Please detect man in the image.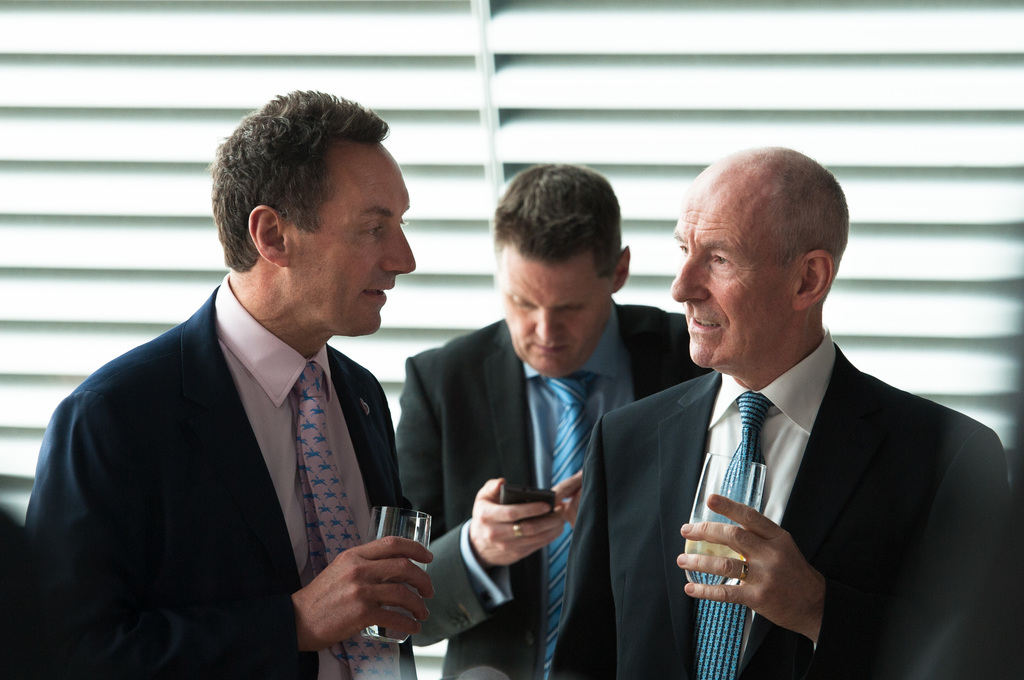
387, 165, 708, 679.
